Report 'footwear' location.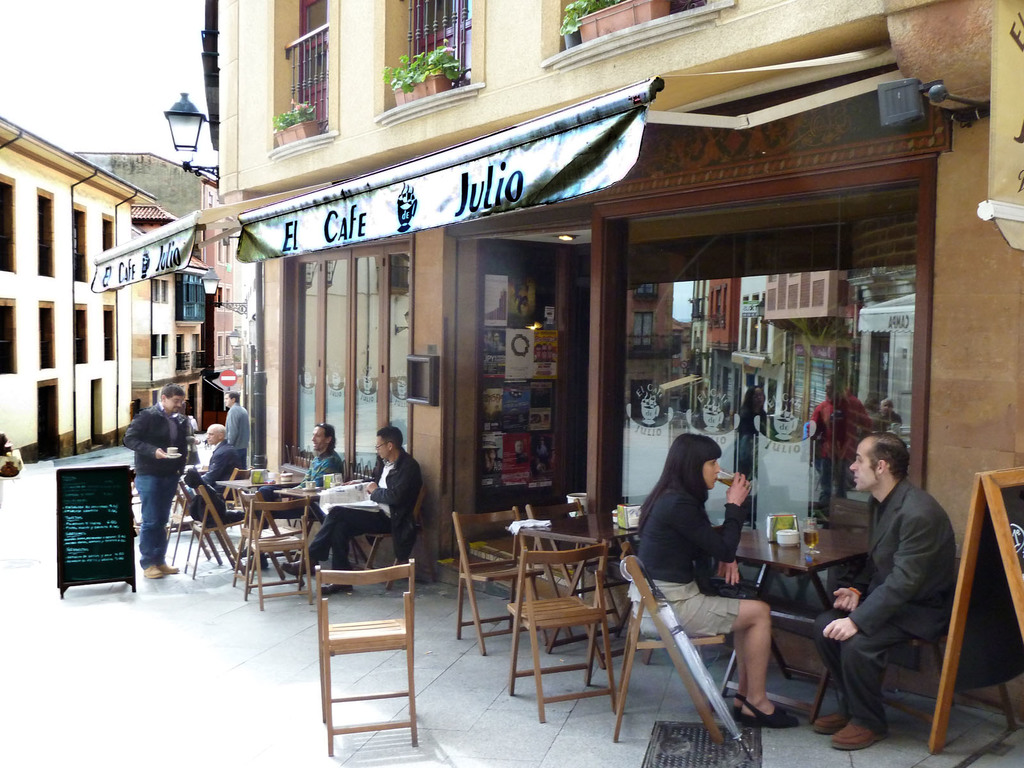
Report: [230,545,253,561].
